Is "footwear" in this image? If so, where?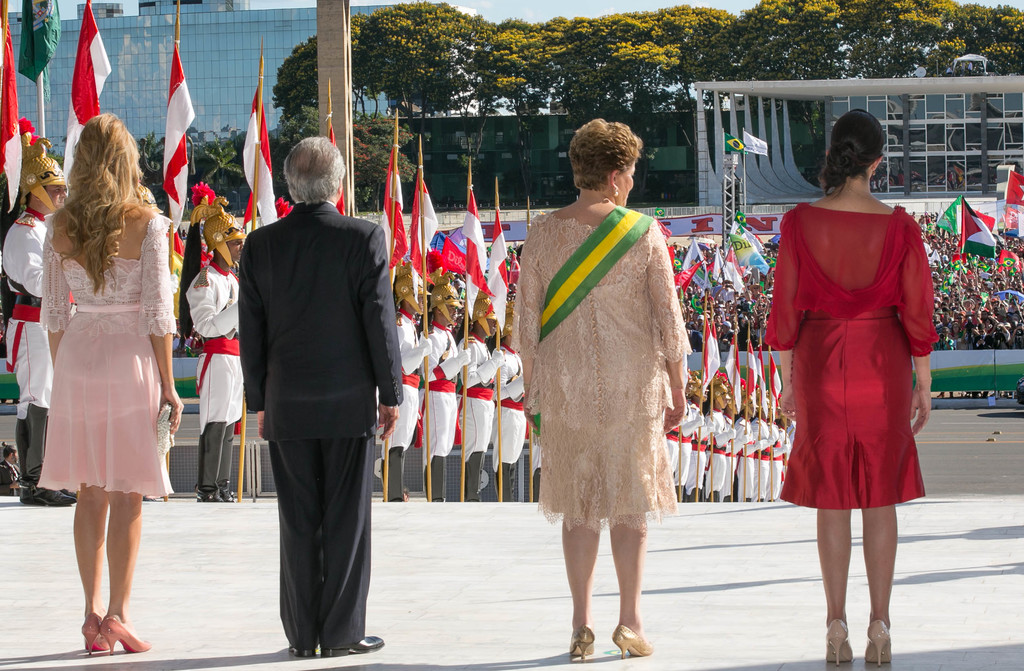
Yes, at Rect(570, 622, 593, 659).
